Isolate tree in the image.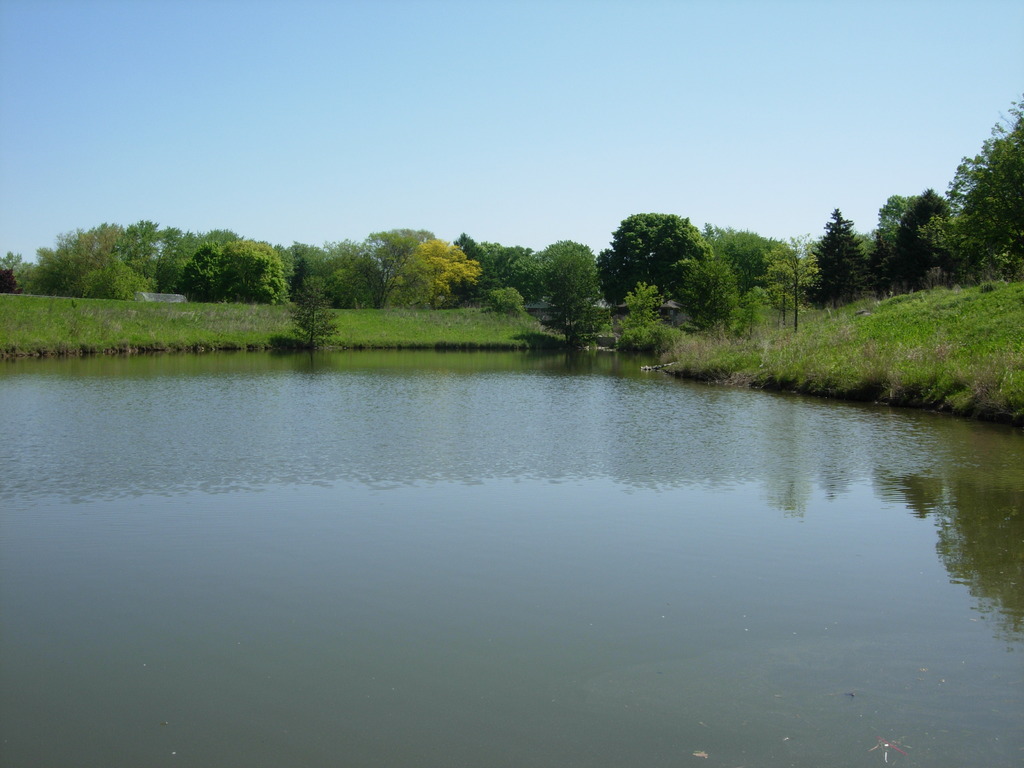
Isolated region: (812,207,878,310).
